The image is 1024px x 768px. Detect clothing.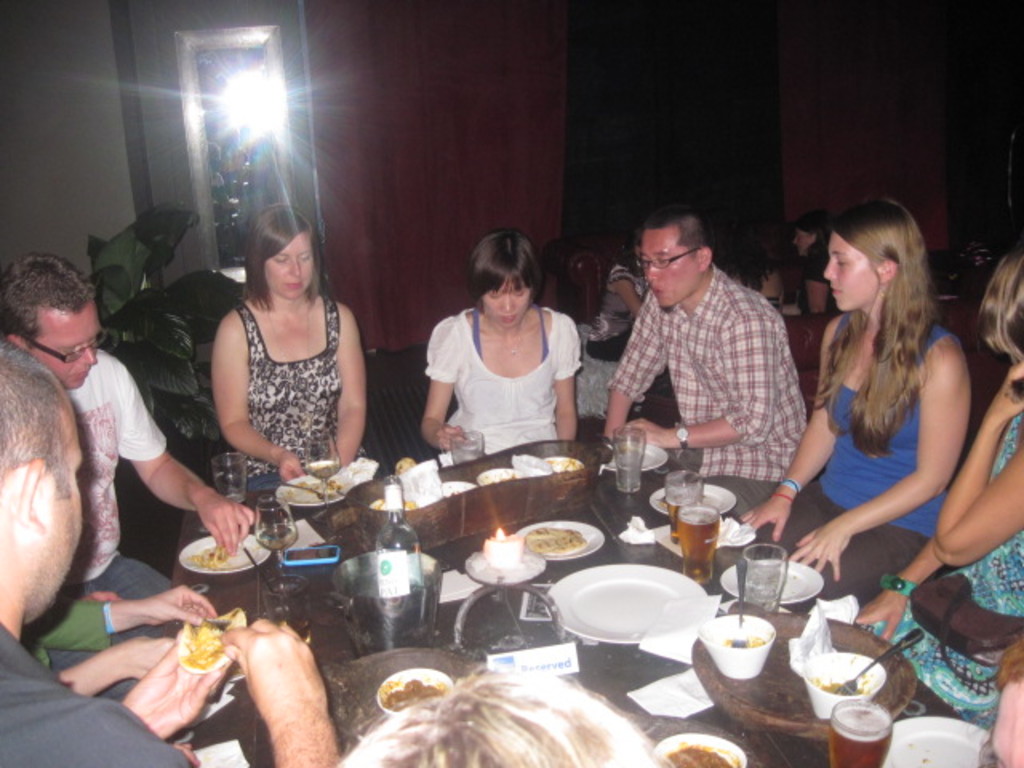
Detection: 608 261 811 520.
